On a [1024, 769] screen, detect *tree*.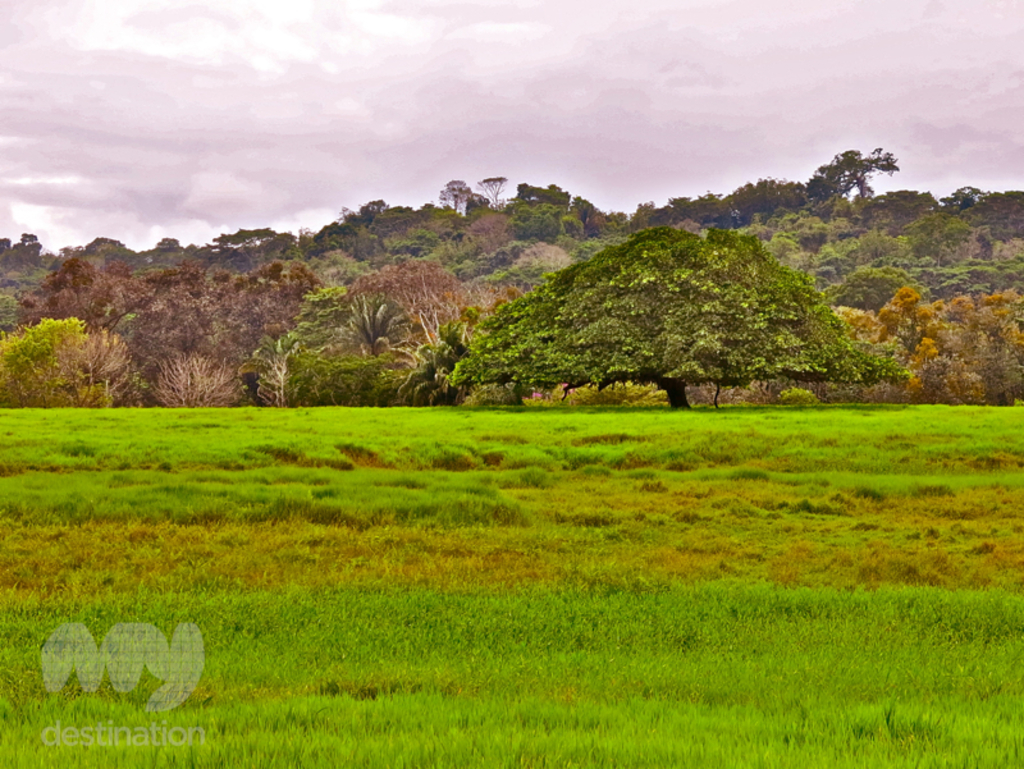
l=799, t=141, r=891, b=203.
